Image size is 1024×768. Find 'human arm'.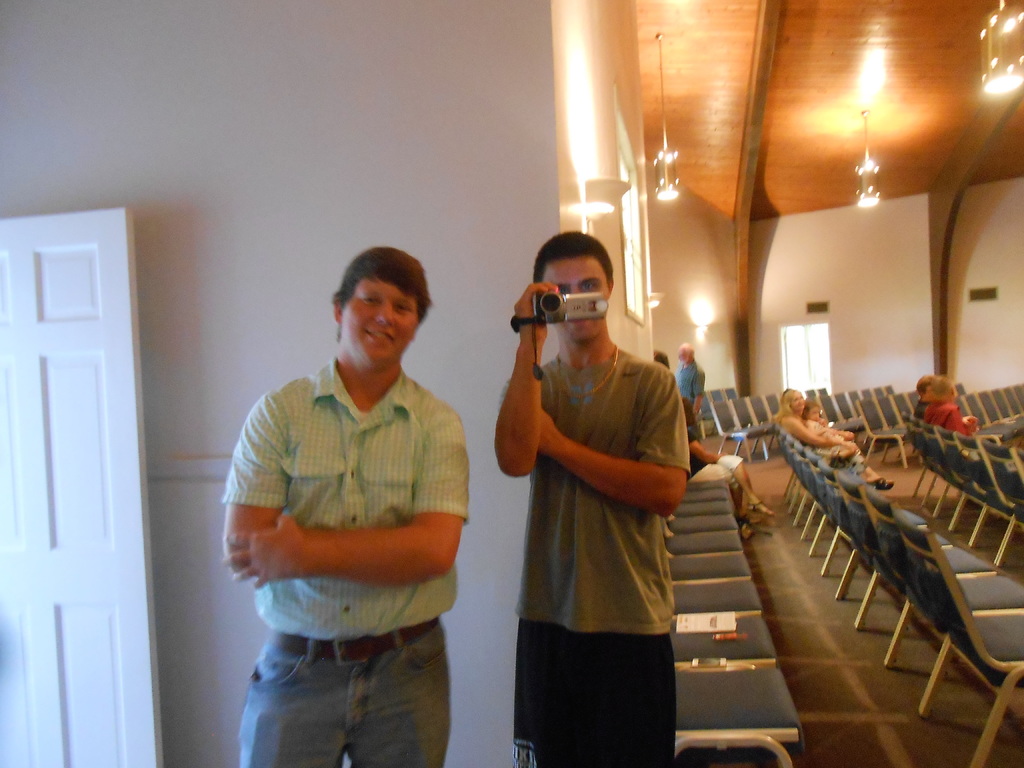
Rect(943, 404, 976, 436).
